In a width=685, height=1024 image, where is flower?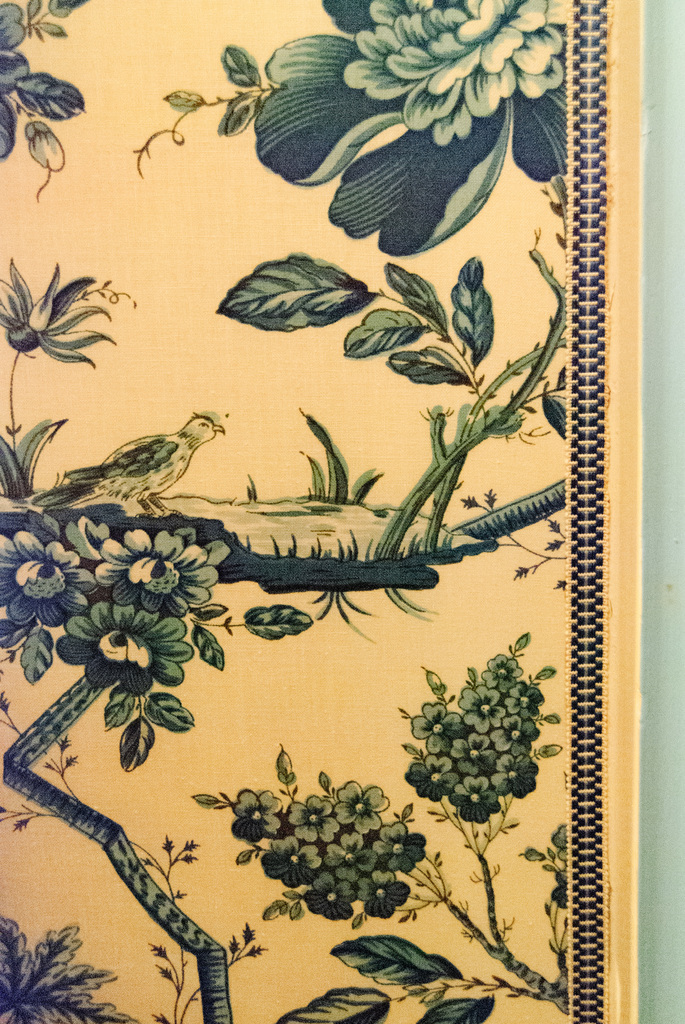
0 534 99 625.
